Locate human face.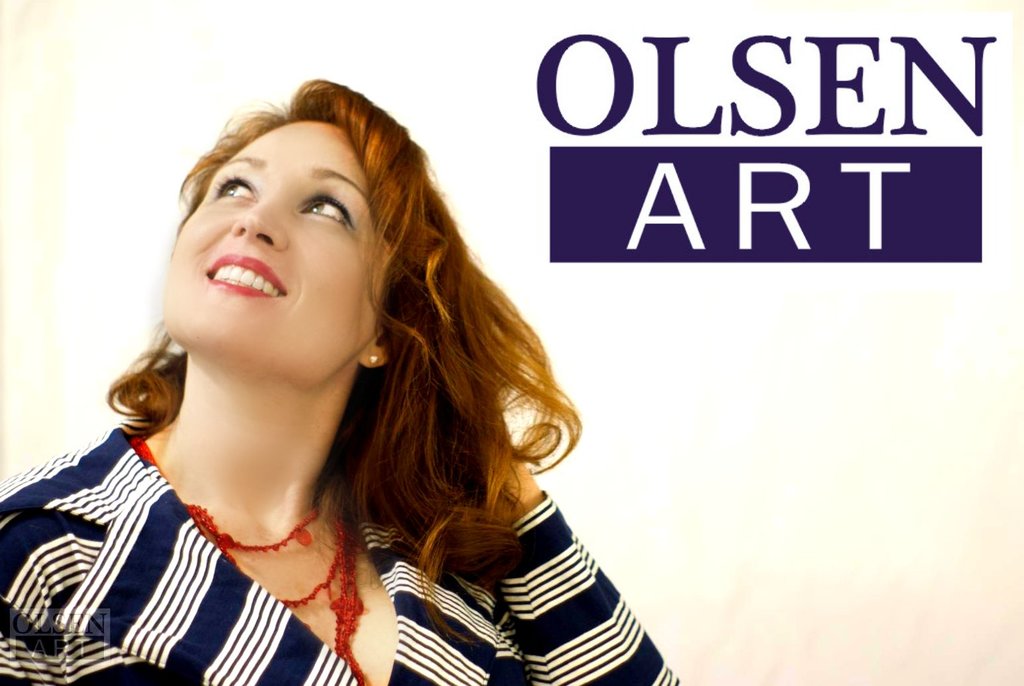
Bounding box: <box>170,123,366,364</box>.
